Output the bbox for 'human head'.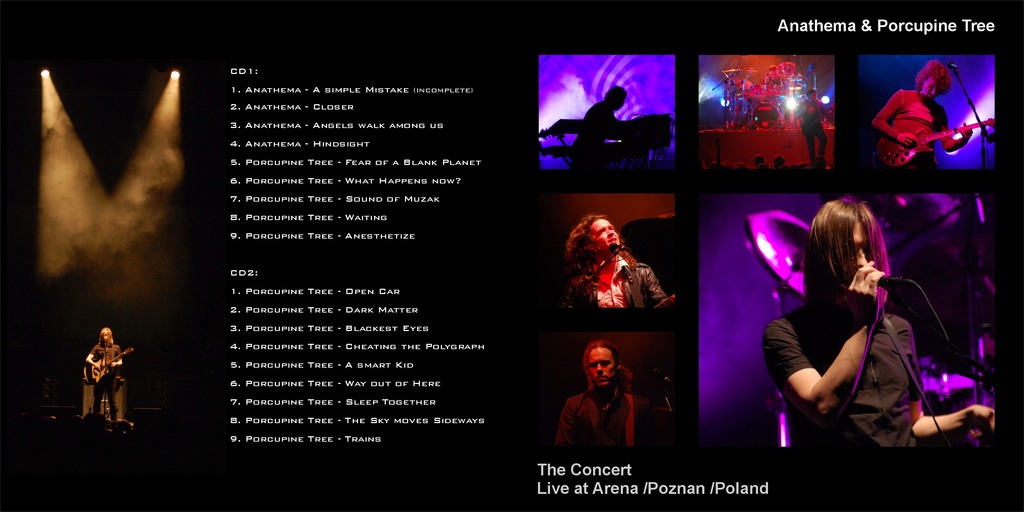
{"x1": 756, "y1": 152, "x2": 764, "y2": 167}.
